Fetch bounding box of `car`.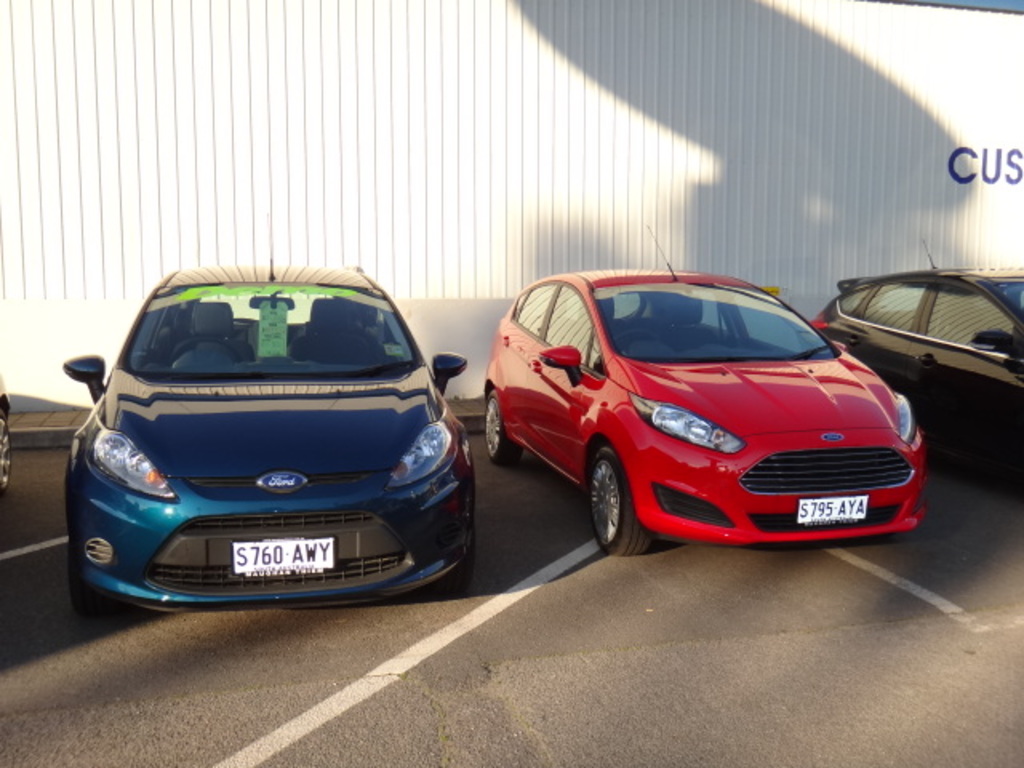
Bbox: [left=51, top=277, right=482, bottom=626].
